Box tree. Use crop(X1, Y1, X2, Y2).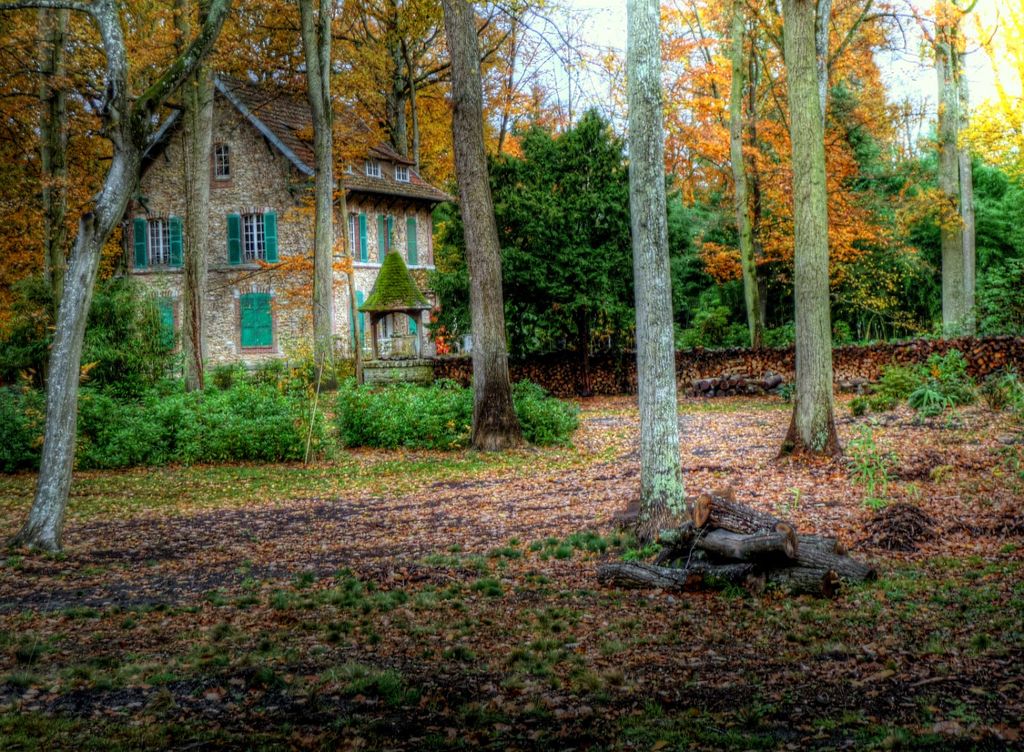
crop(75, 0, 289, 390).
